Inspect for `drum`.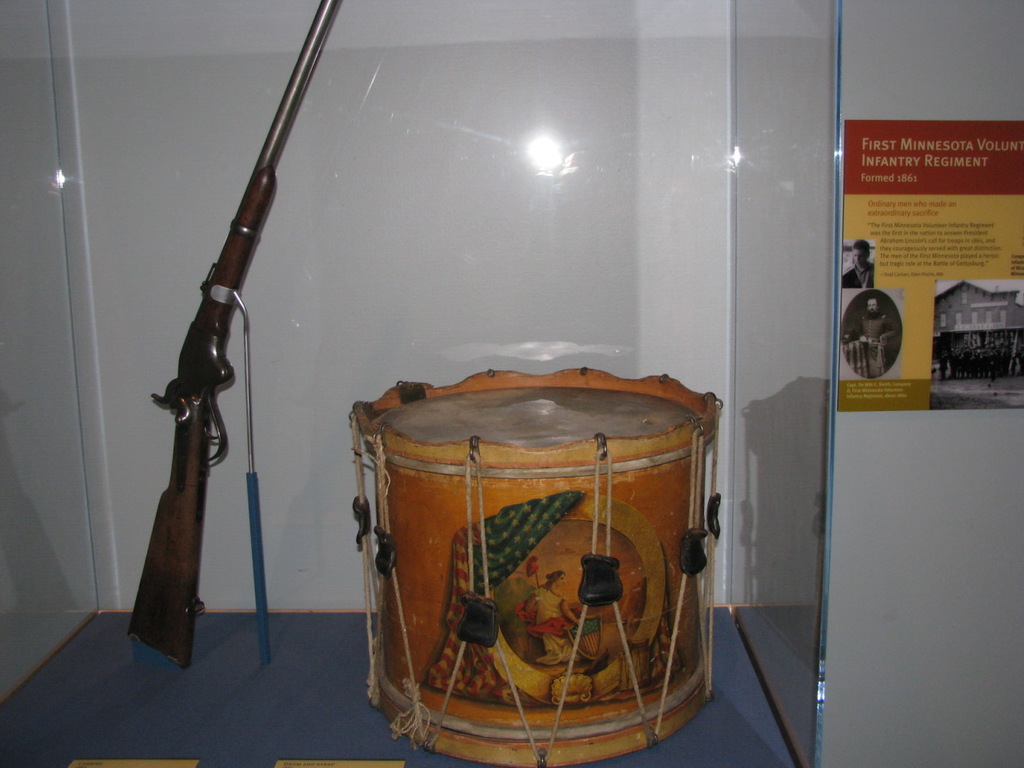
Inspection: box(304, 341, 723, 711).
